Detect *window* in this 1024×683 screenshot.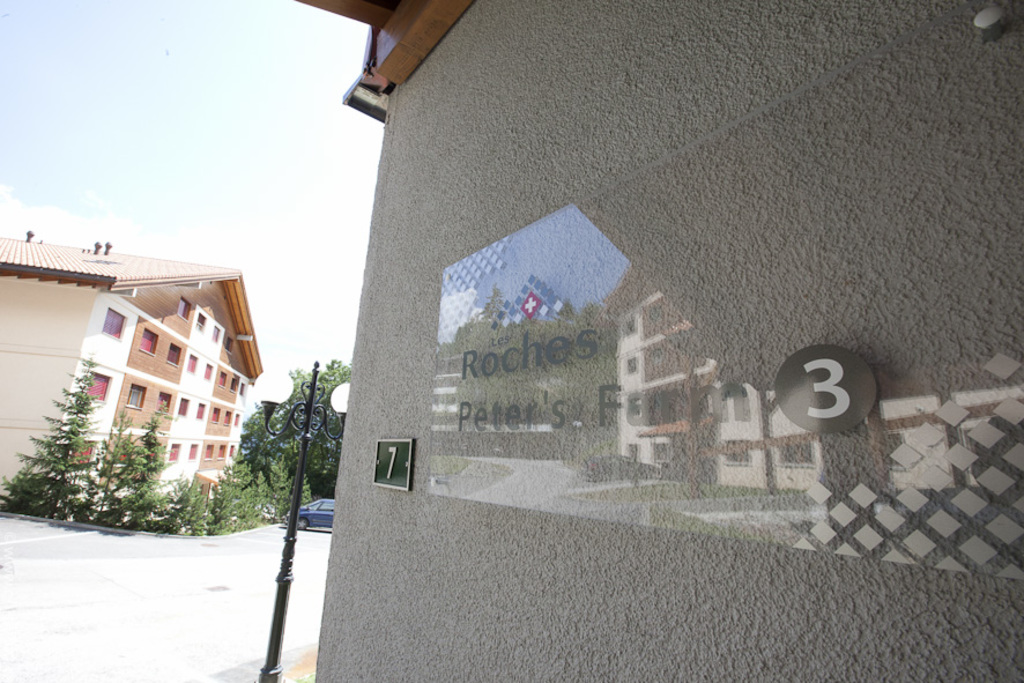
Detection: <region>183, 395, 196, 414</region>.
